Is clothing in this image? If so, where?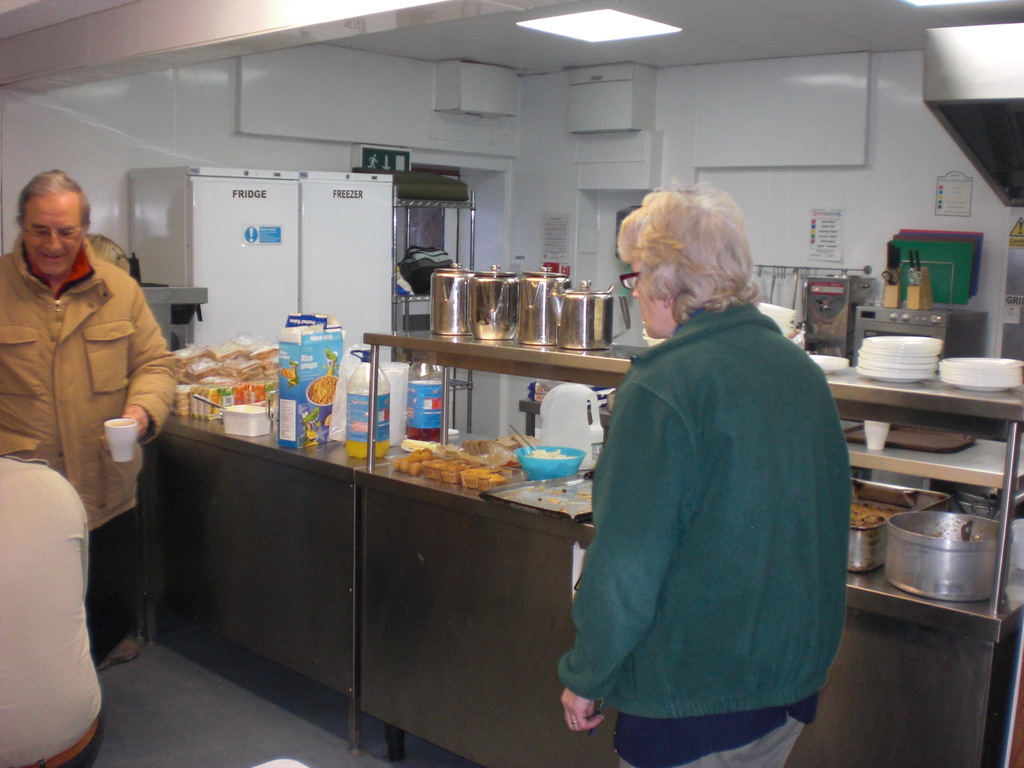
Yes, at box=[0, 228, 177, 648].
